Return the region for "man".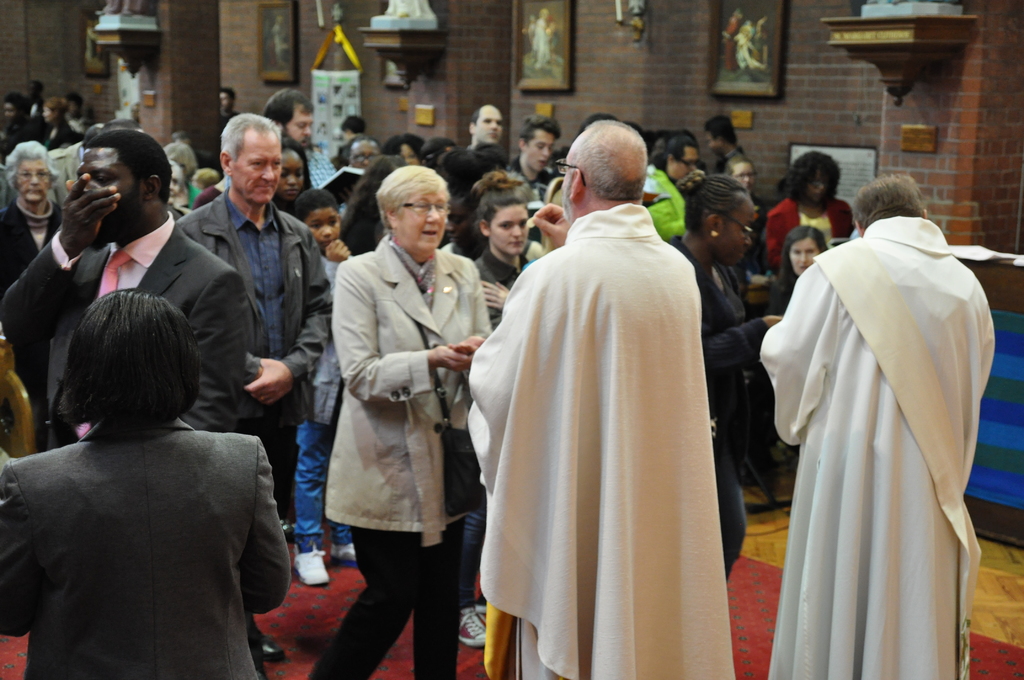
box(468, 119, 739, 679).
